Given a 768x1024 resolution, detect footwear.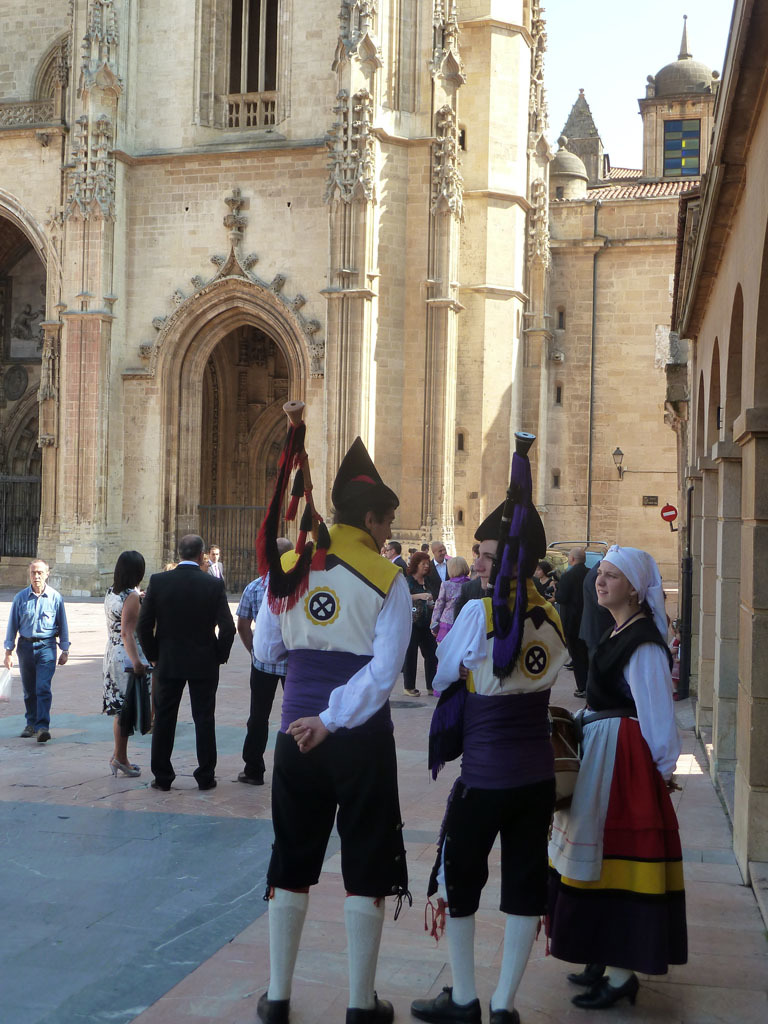
149:773:176:790.
